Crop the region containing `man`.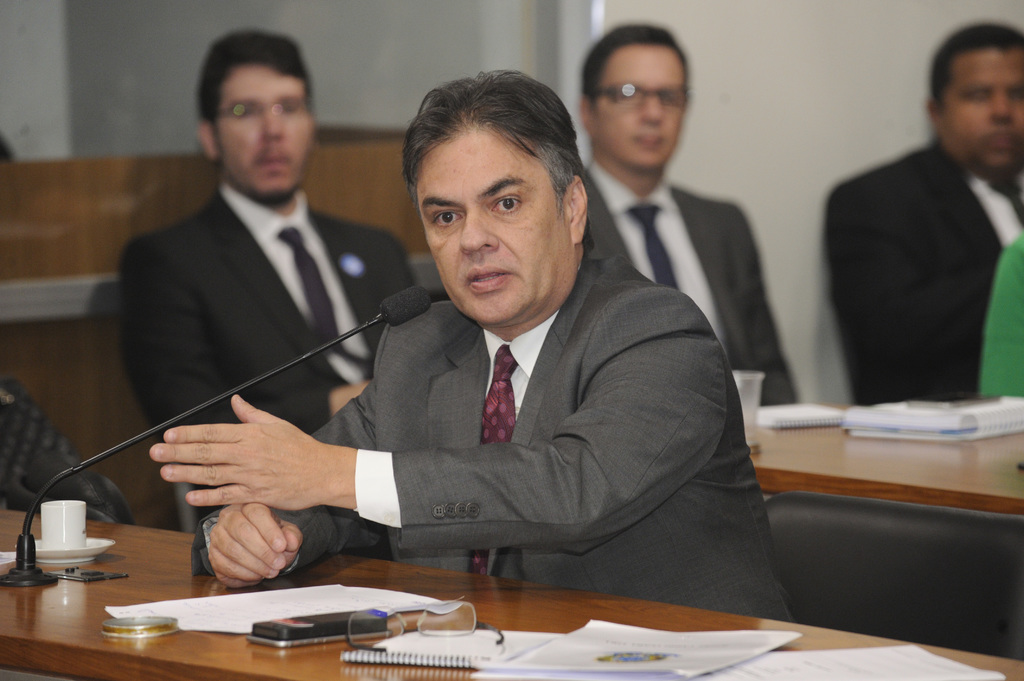
Crop region: [x1=577, y1=28, x2=799, y2=408].
